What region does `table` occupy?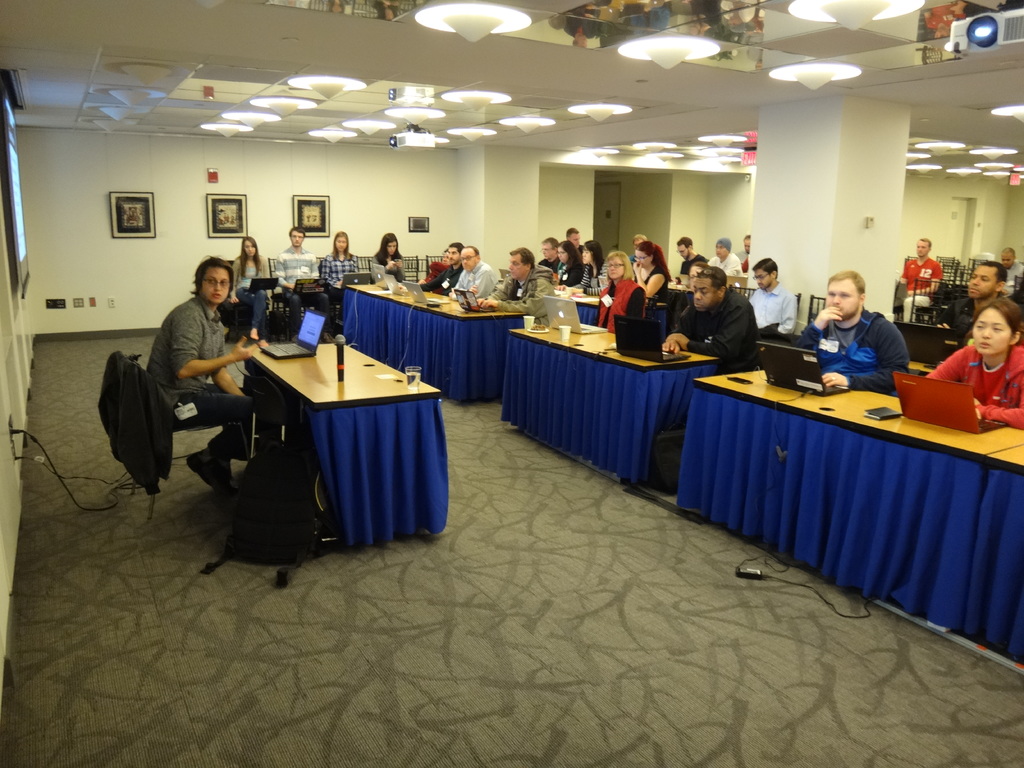
[505, 325, 721, 488].
